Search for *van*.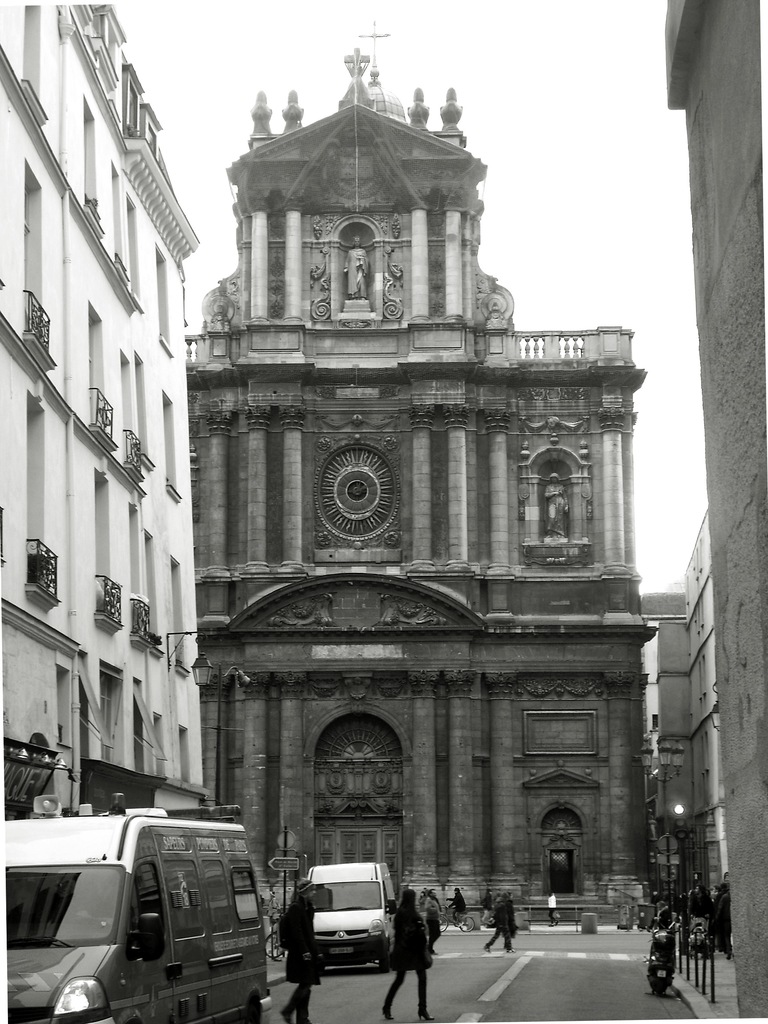
Found at rect(307, 861, 401, 972).
